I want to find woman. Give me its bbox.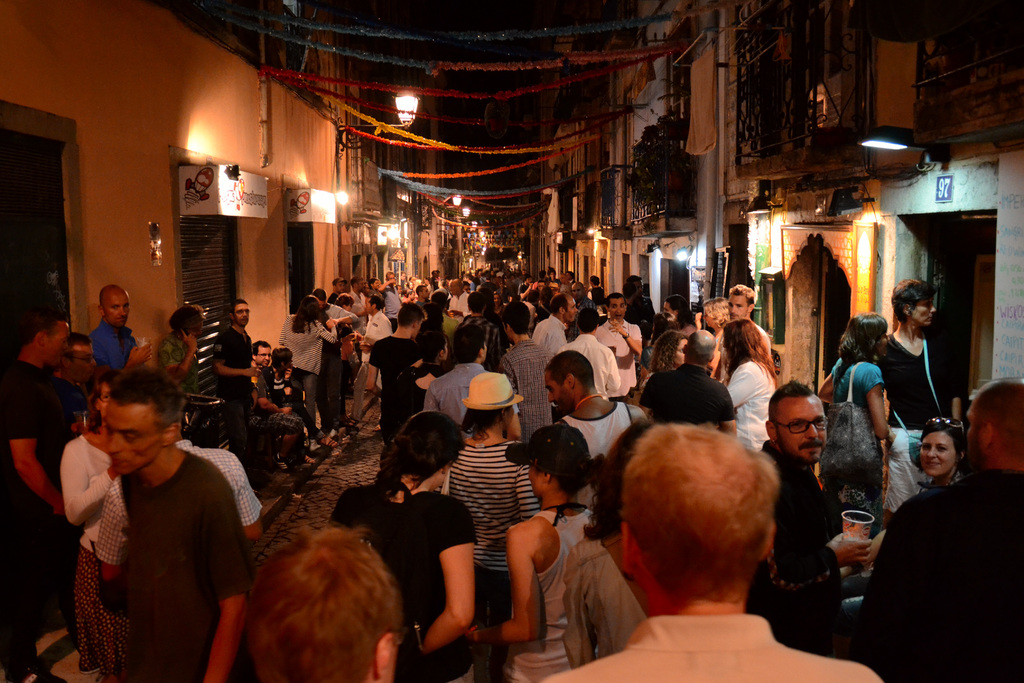
486 424 607 682.
